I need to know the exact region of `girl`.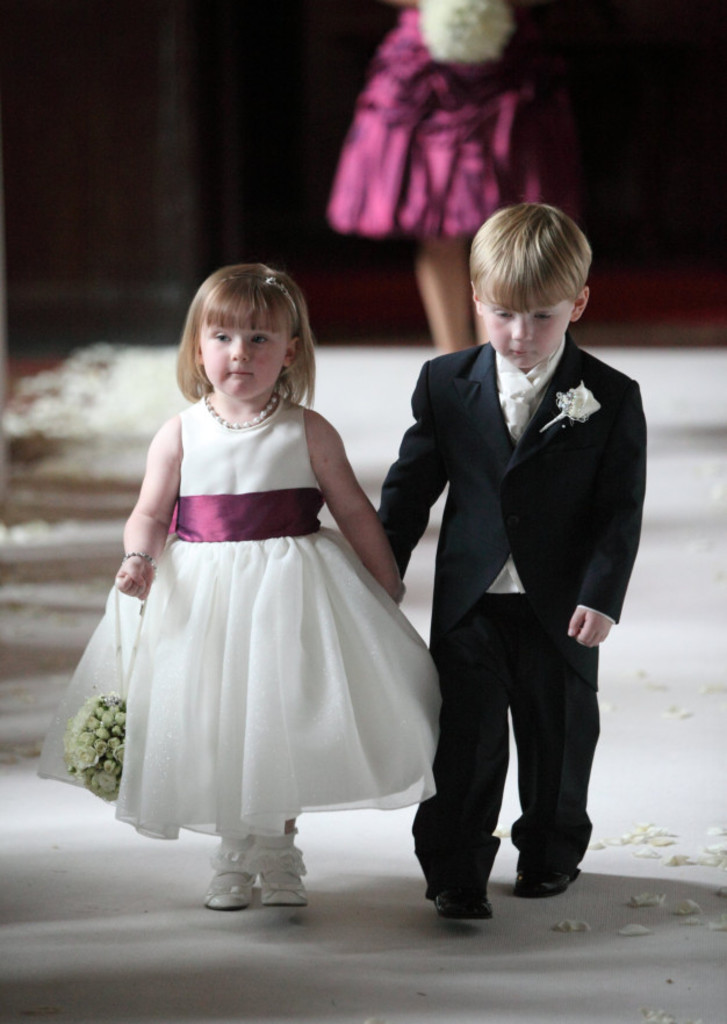
Region: (31, 257, 445, 911).
